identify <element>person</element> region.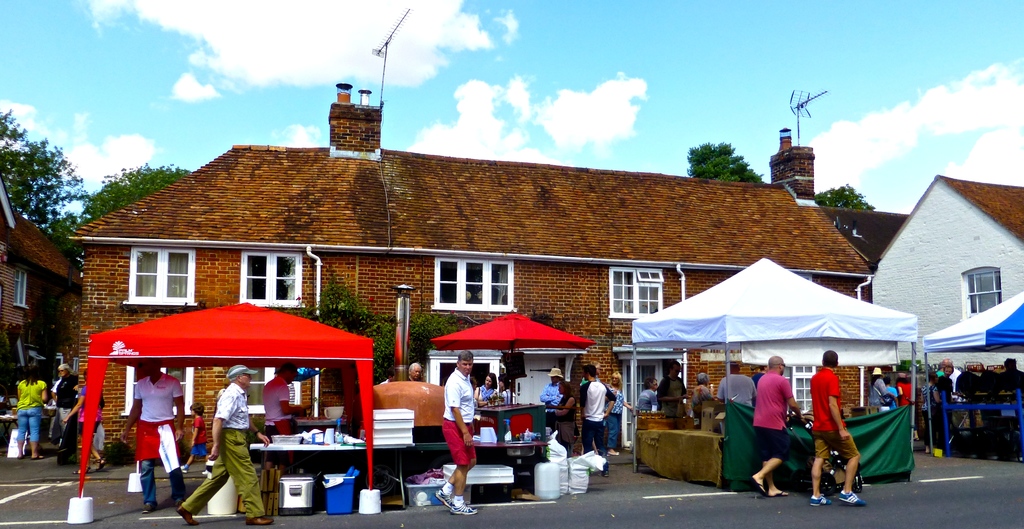
Region: box=[717, 360, 754, 403].
